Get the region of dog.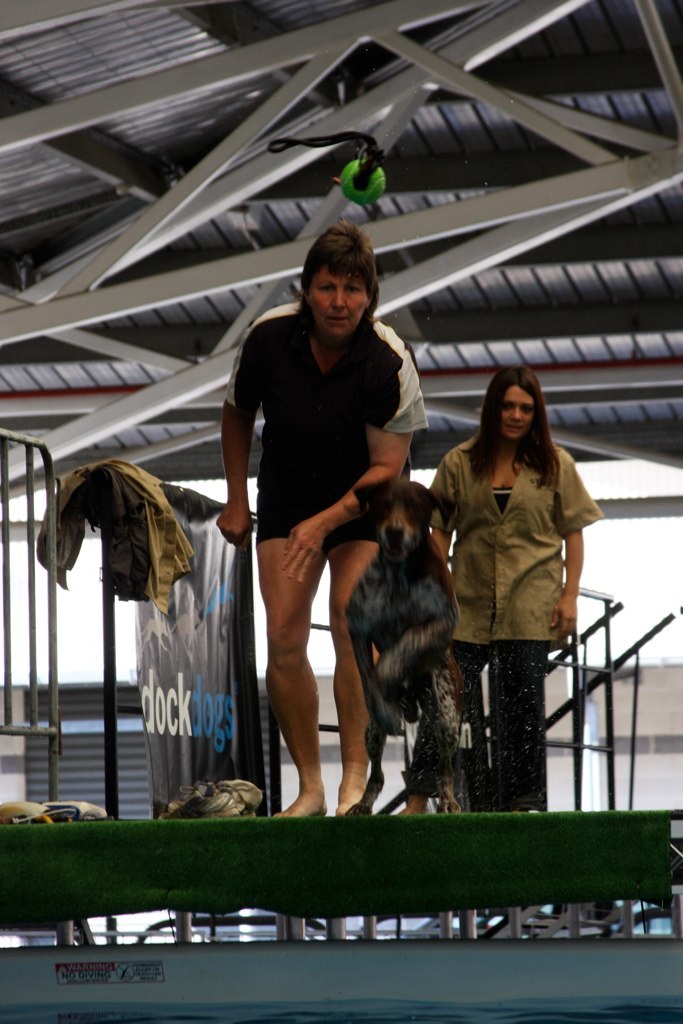
<box>344,475,466,817</box>.
